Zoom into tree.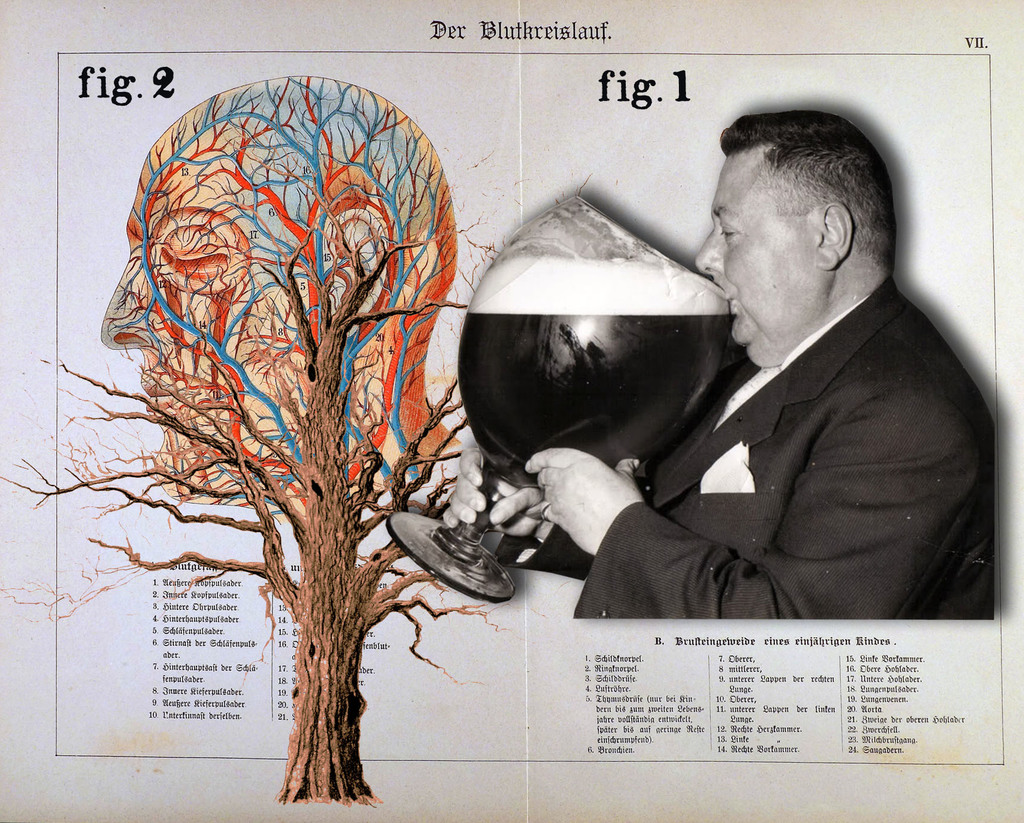
Zoom target: x1=0 y1=81 x2=474 y2=803.
